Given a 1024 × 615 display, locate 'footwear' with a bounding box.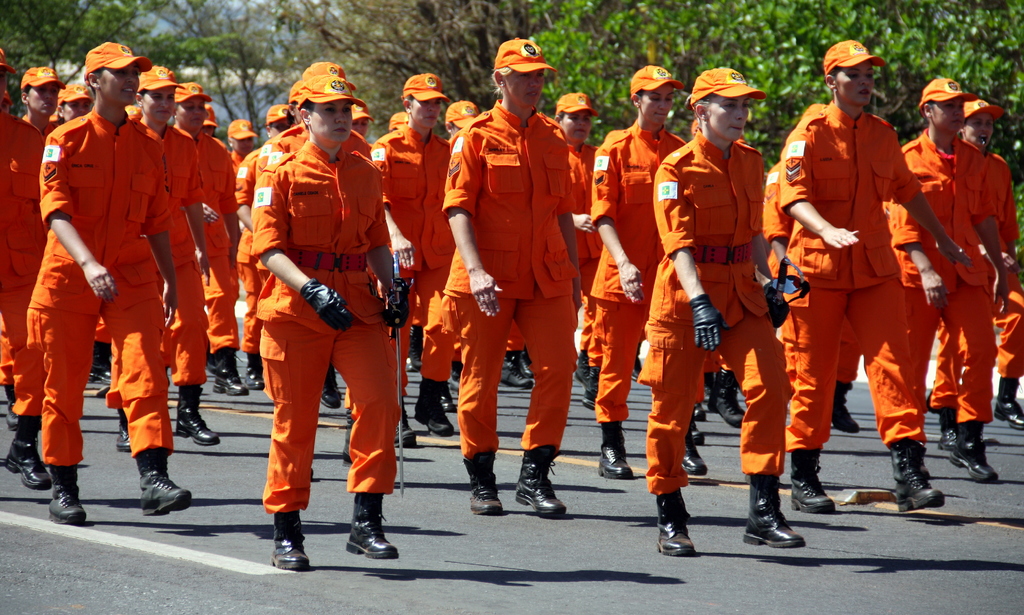
Located: region(404, 369, 454, 444).
